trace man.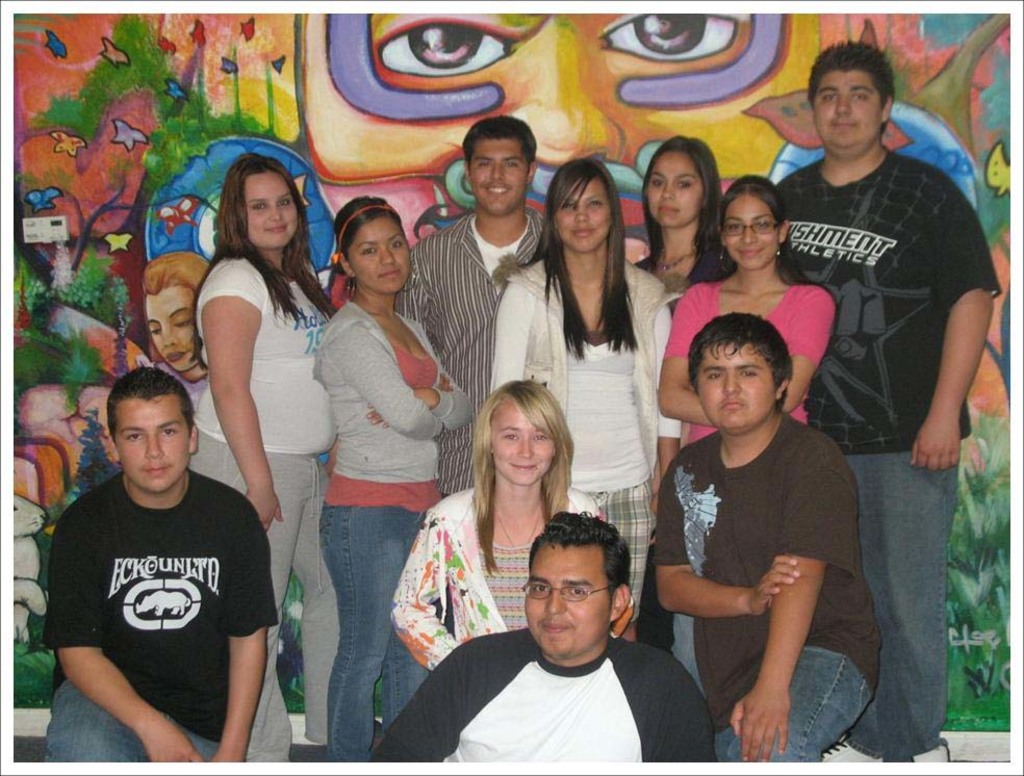
Traced to 31/341/287/766.
